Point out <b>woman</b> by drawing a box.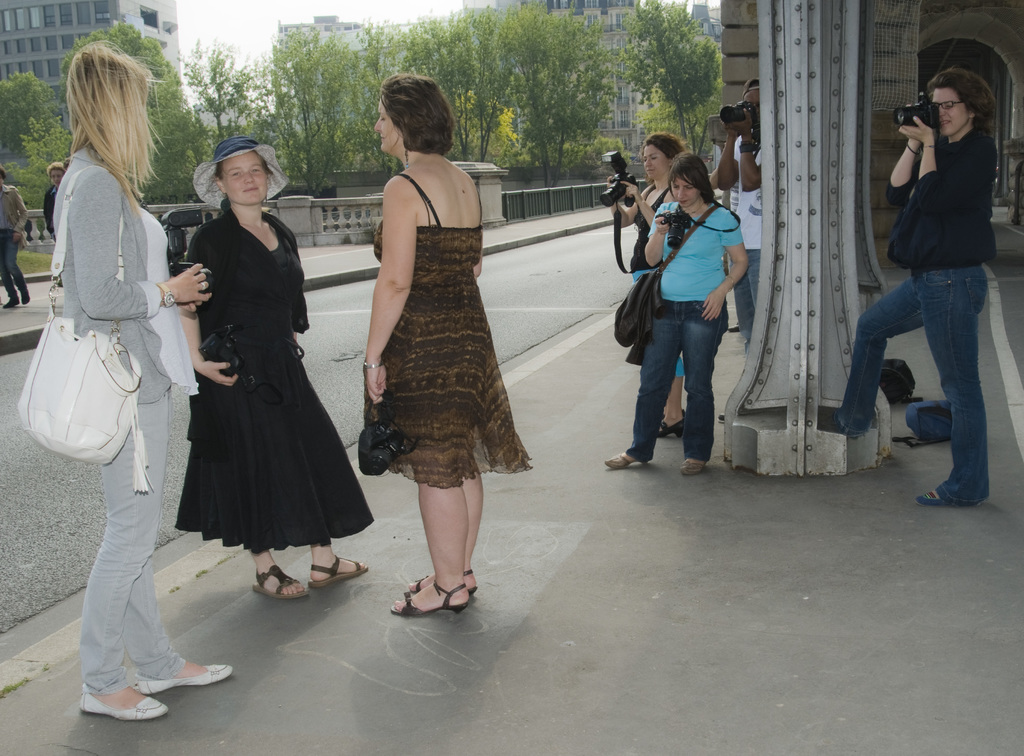
bbox=(601, 156, 753, 473).
